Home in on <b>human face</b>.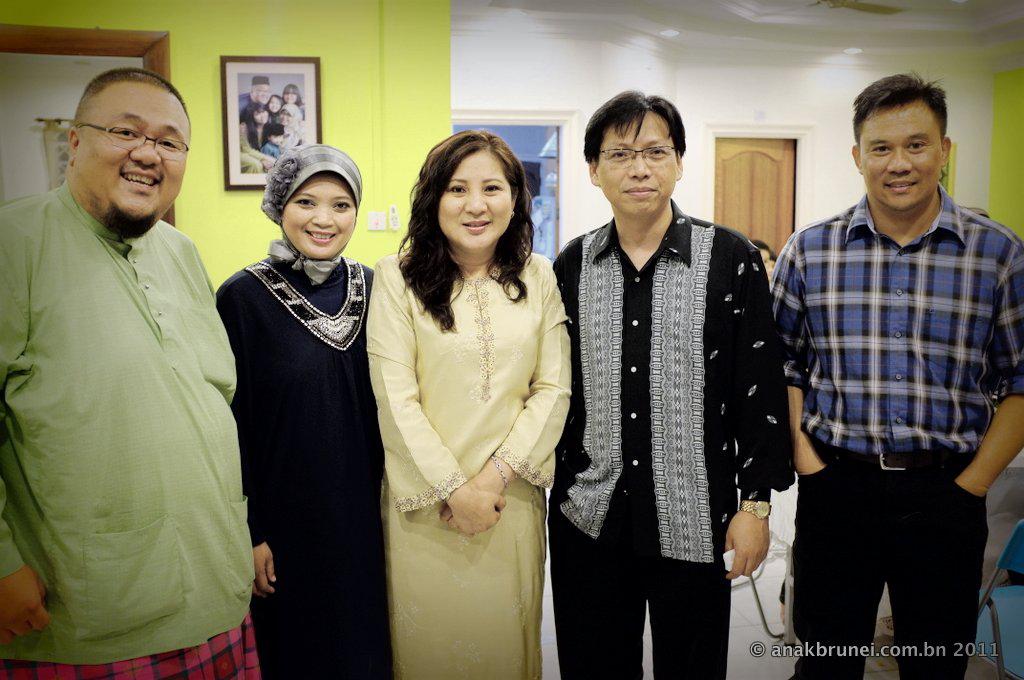
Homed in at 271 96 282 112.
